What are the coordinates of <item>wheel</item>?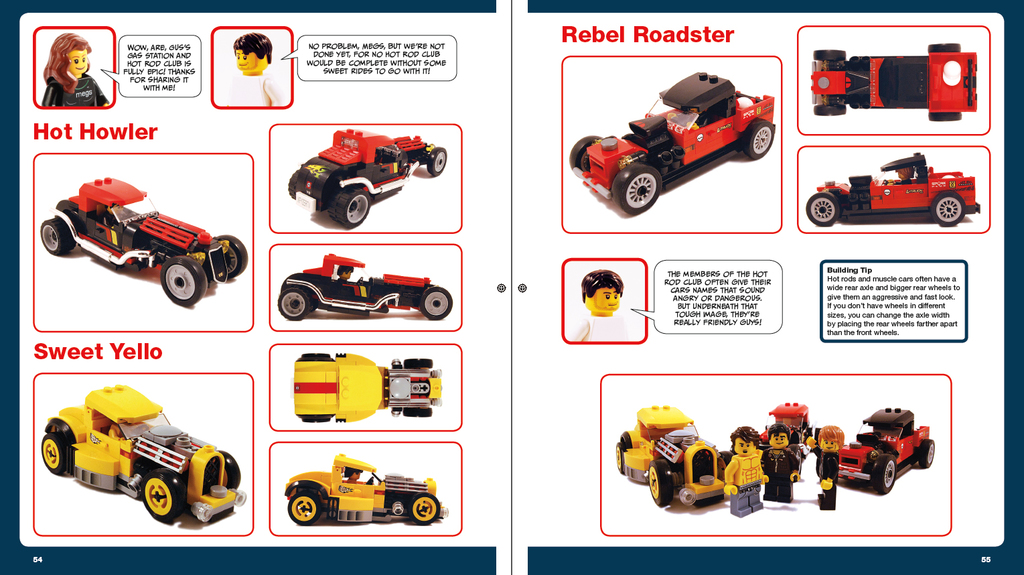
l=569, t=136, r=603, b=173.
